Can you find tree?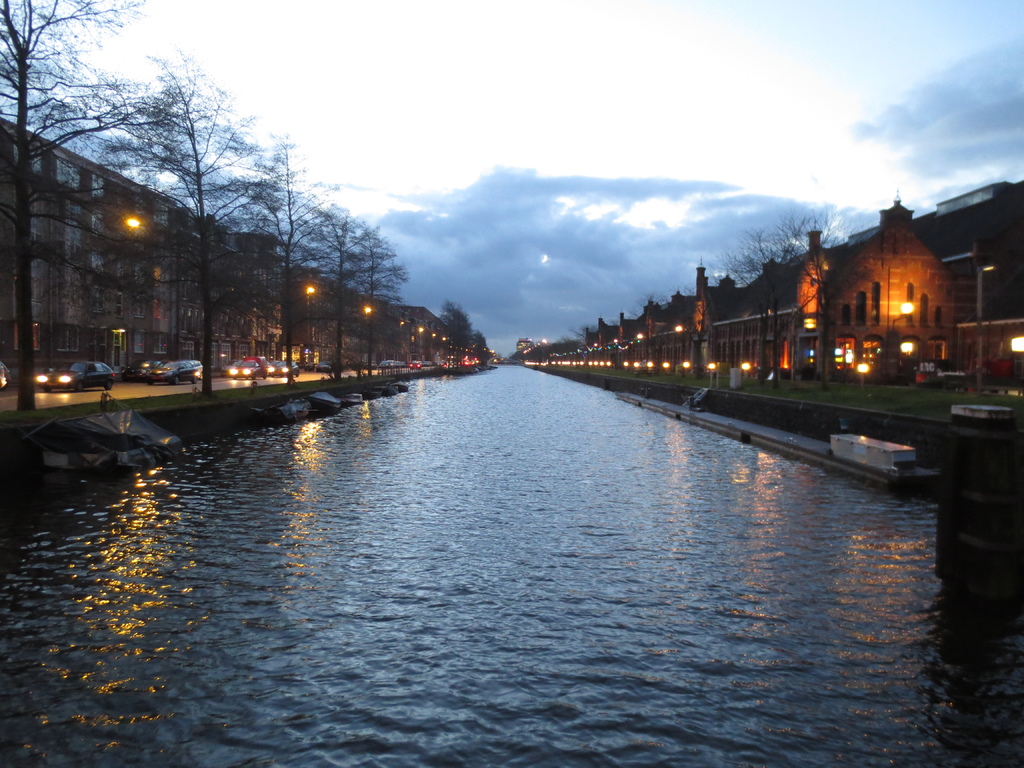
Yes, bounding box: box=[0, 0, 174, 415].
